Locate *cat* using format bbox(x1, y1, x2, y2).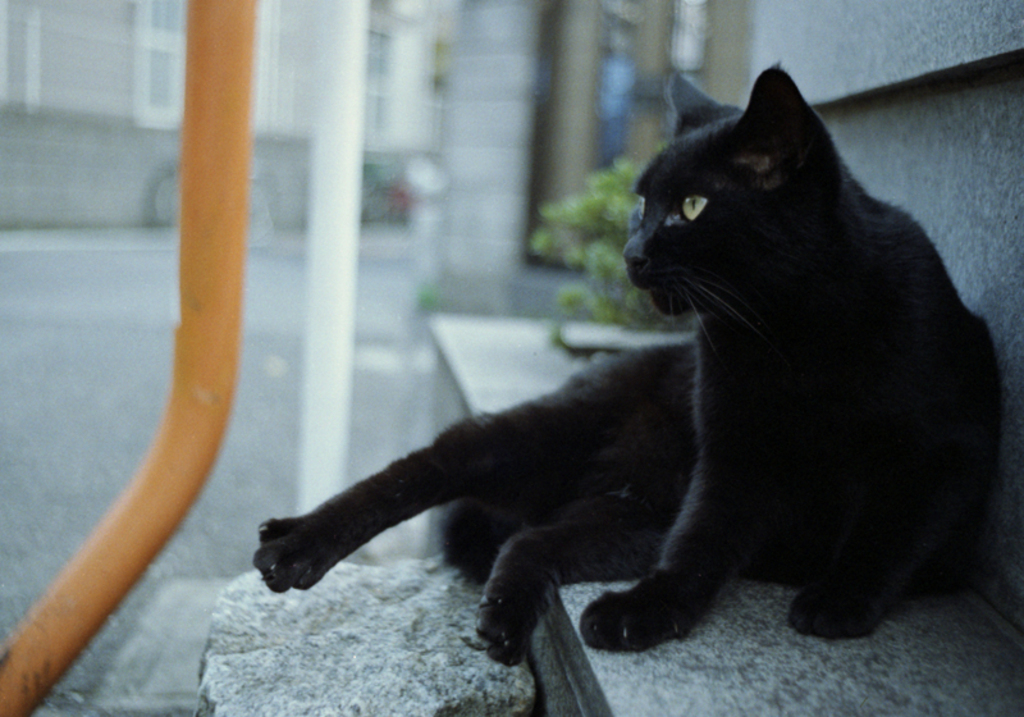
bbox(247, 64, 1011, 659).
